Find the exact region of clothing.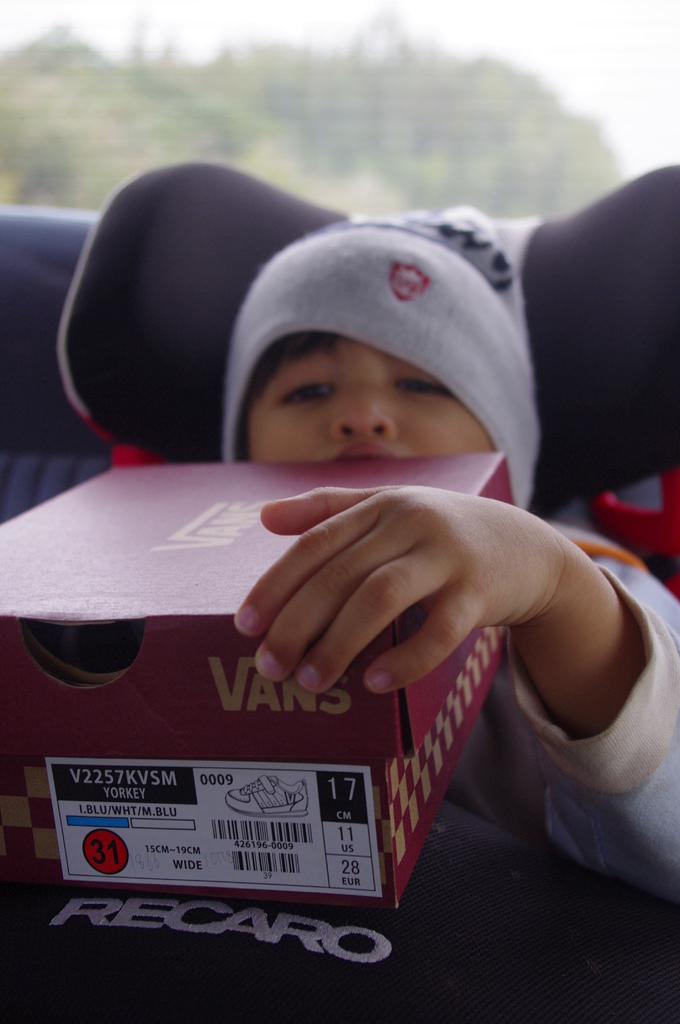
Exact region: BBox(0, 200, 661, 1023).
